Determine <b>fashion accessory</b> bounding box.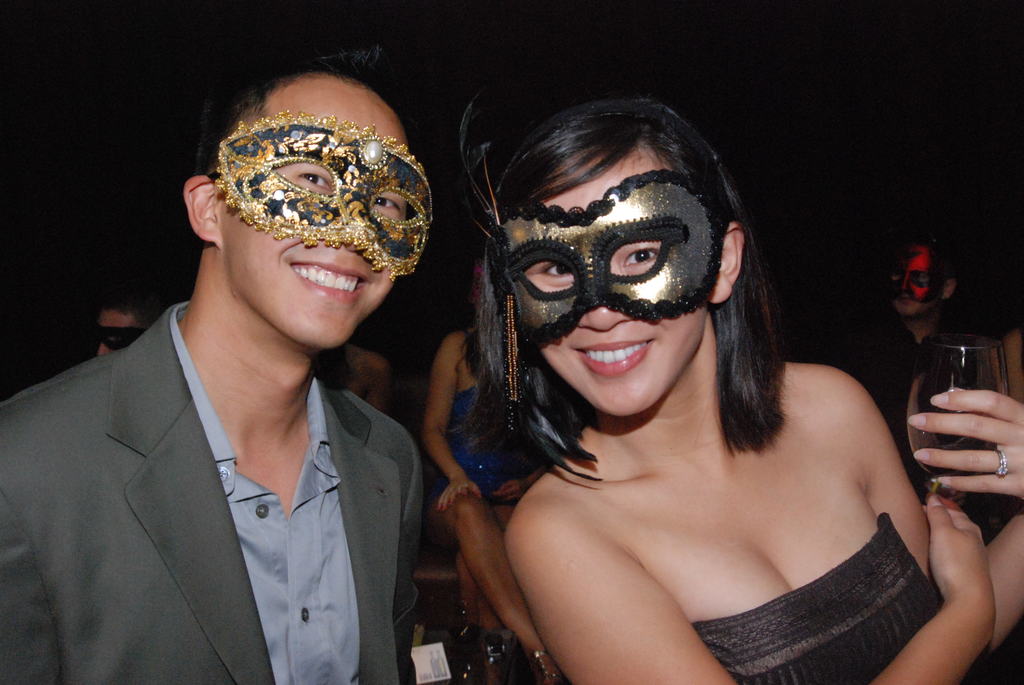
Determined: bbox(95, 325, 148, 351).
